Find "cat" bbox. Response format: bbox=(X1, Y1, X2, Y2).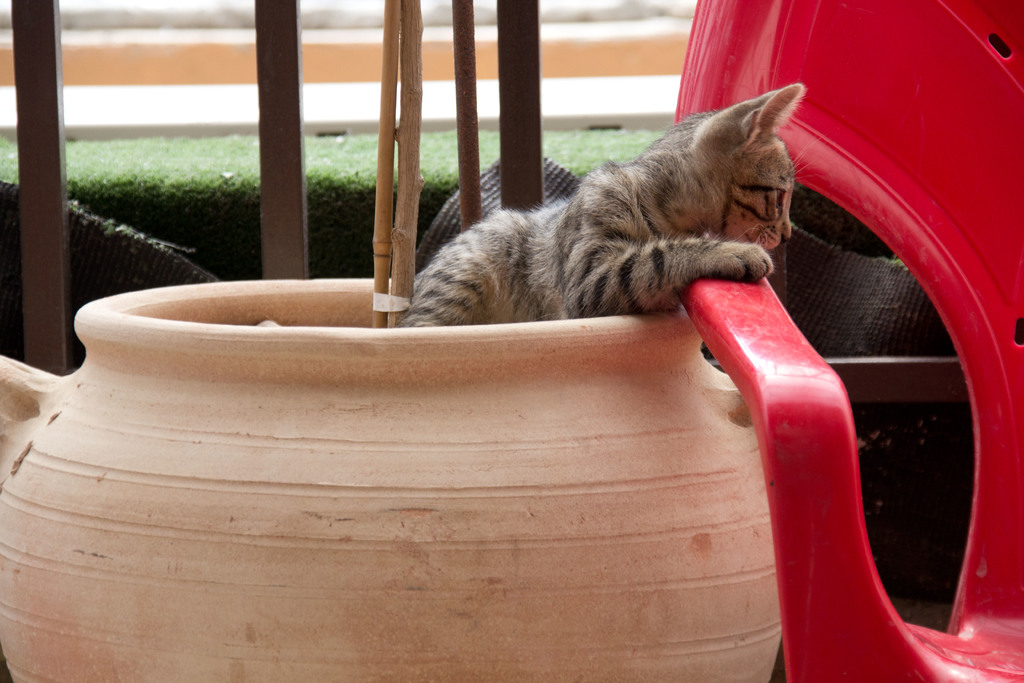
bbox=(396, 82, 822, 324).
